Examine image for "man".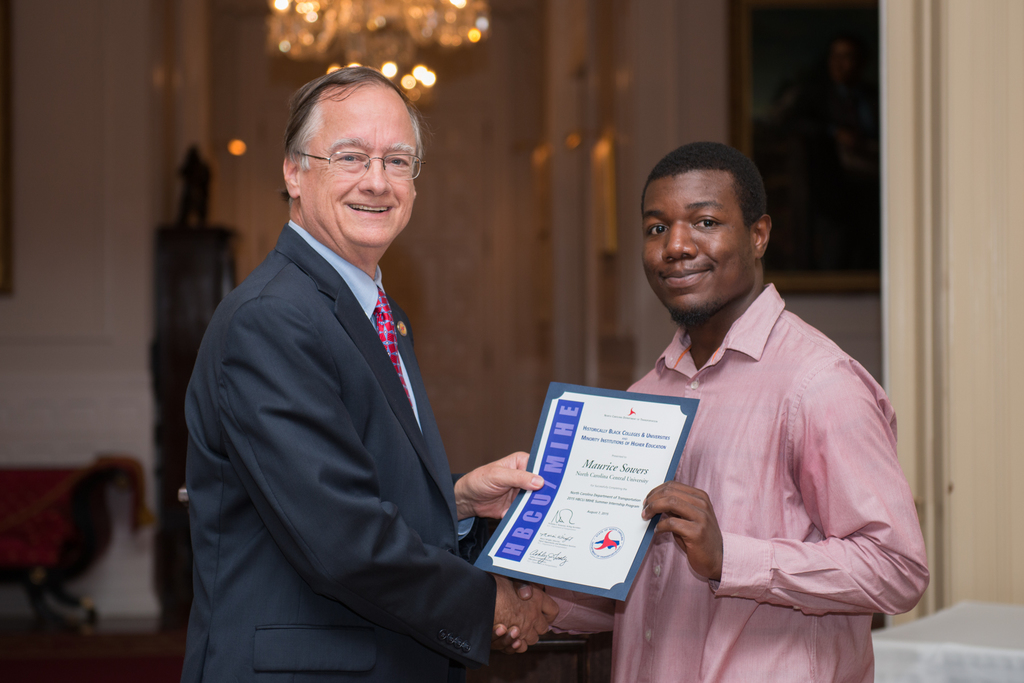
Examination result: box(172, 52, 532, 673).
